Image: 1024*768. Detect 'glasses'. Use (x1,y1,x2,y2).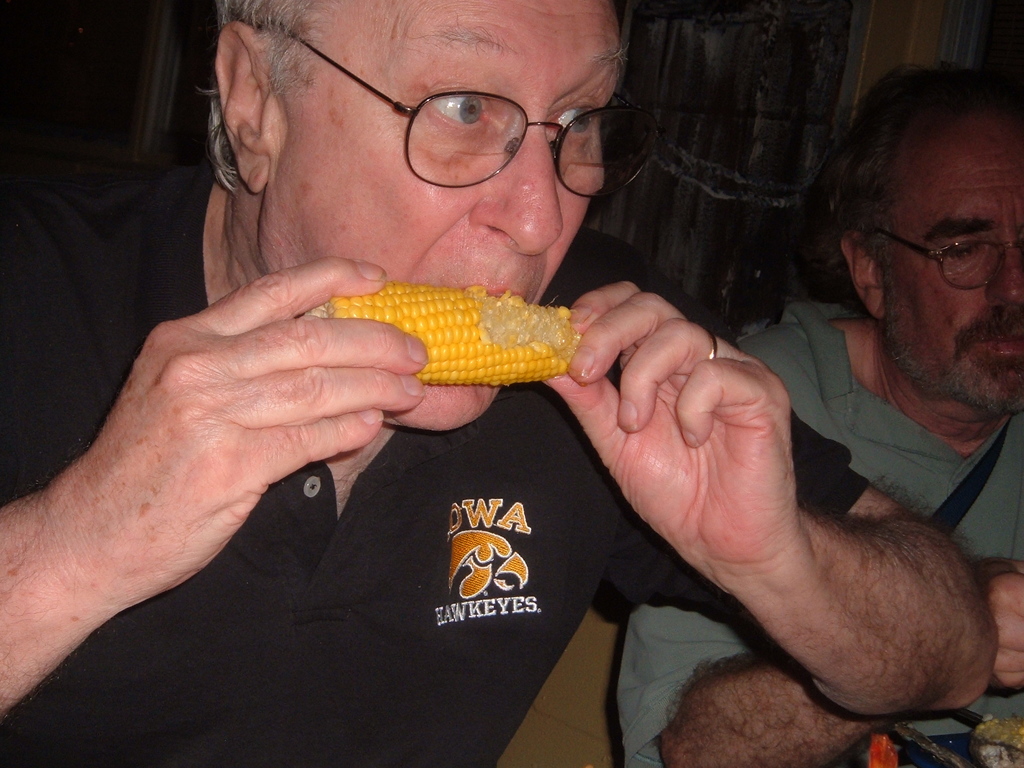
(857,221,1023,300).
